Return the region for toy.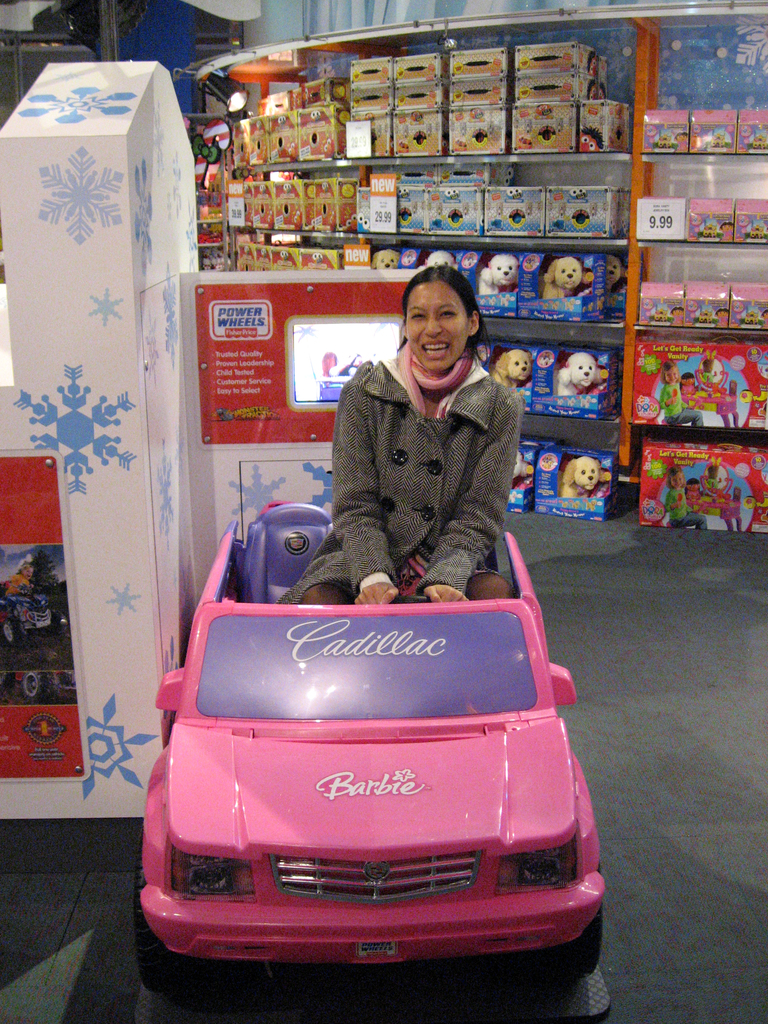
[left=737, top=106, right=767, bottom=151].
